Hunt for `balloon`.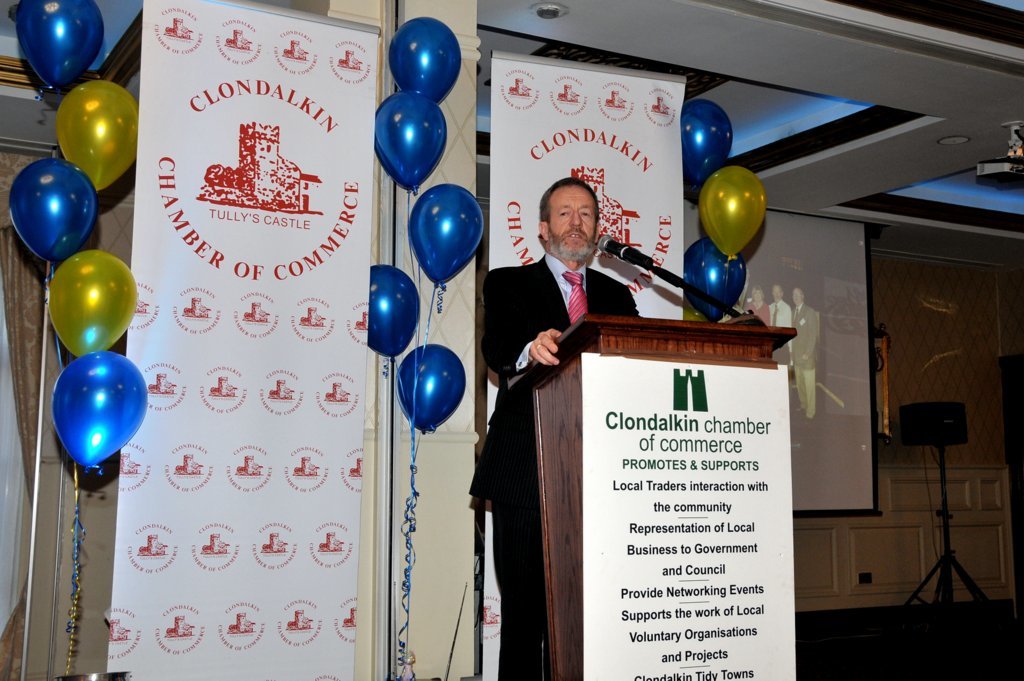
Hunted down at (left=699, top=164, right=767, bottom=259).
